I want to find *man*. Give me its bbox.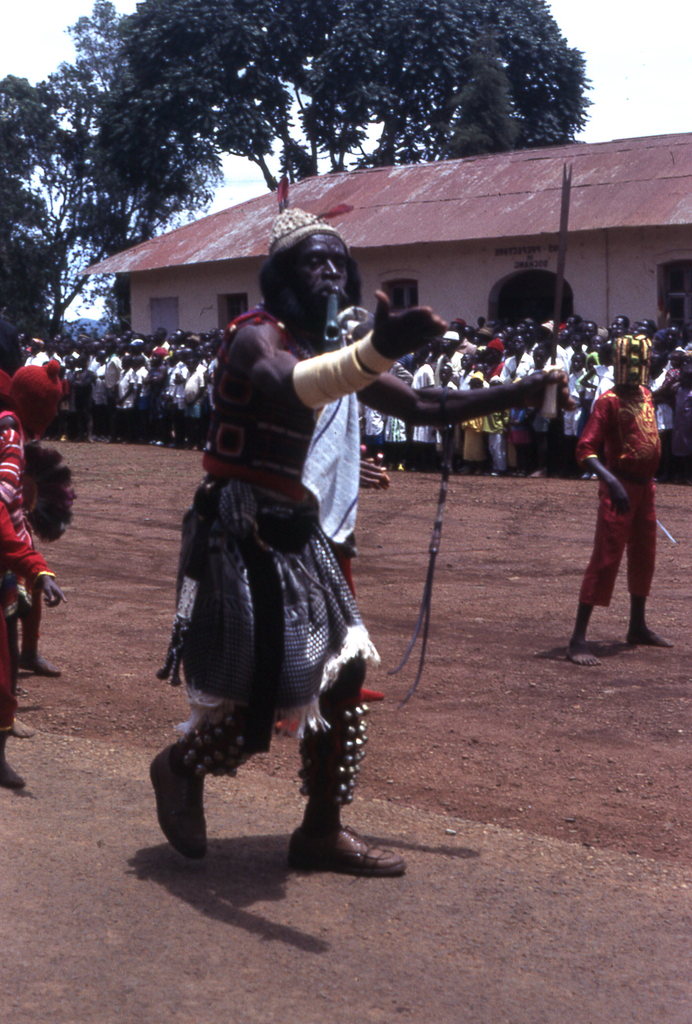
l=573, t=339, r=677, b=671.
